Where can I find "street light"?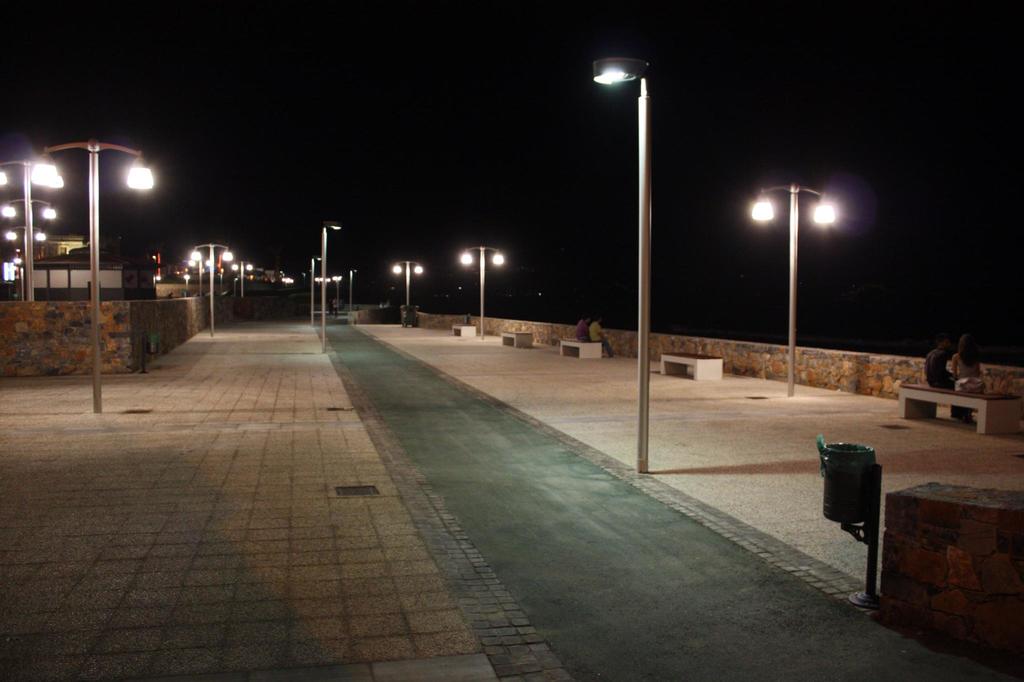
You can find it at bbox=(28, 136, 157, 414).
